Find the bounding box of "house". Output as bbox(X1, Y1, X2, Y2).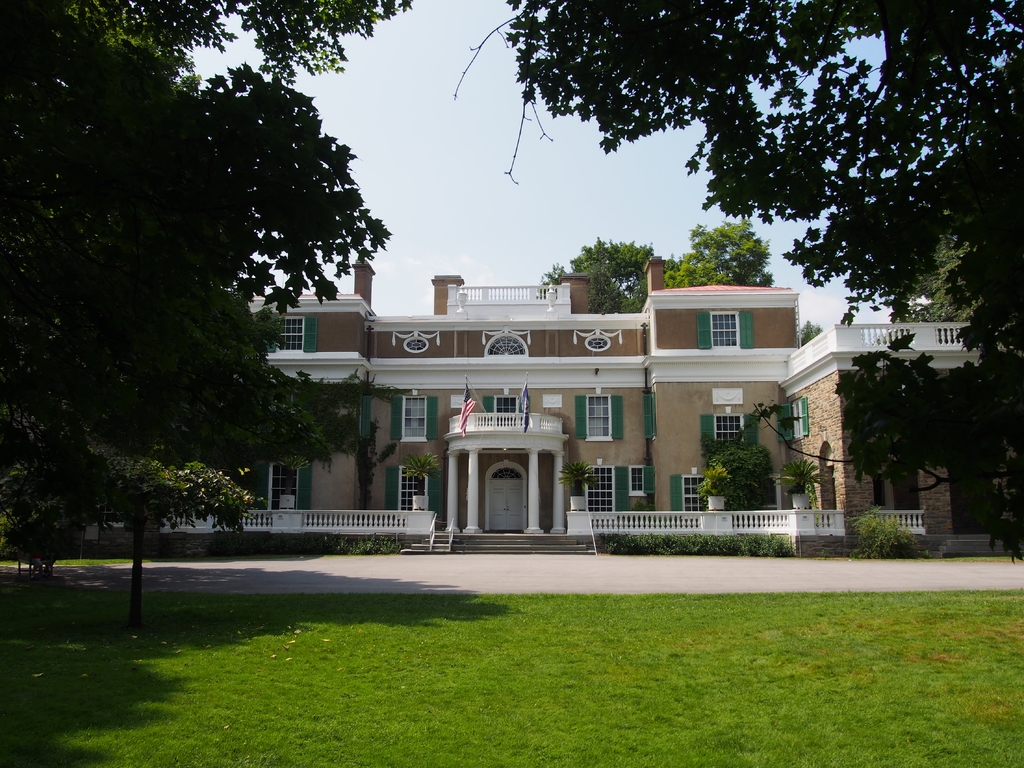
bbox(222, 249, 1023, 555).
